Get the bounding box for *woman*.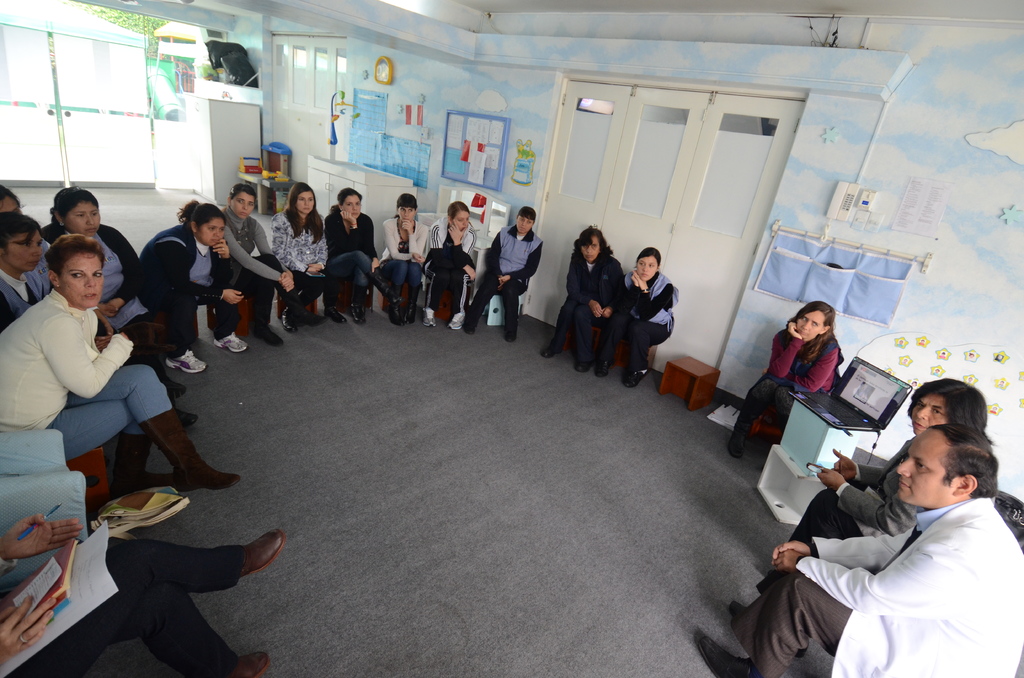
<region>797, 378, 997, 563</region>.
